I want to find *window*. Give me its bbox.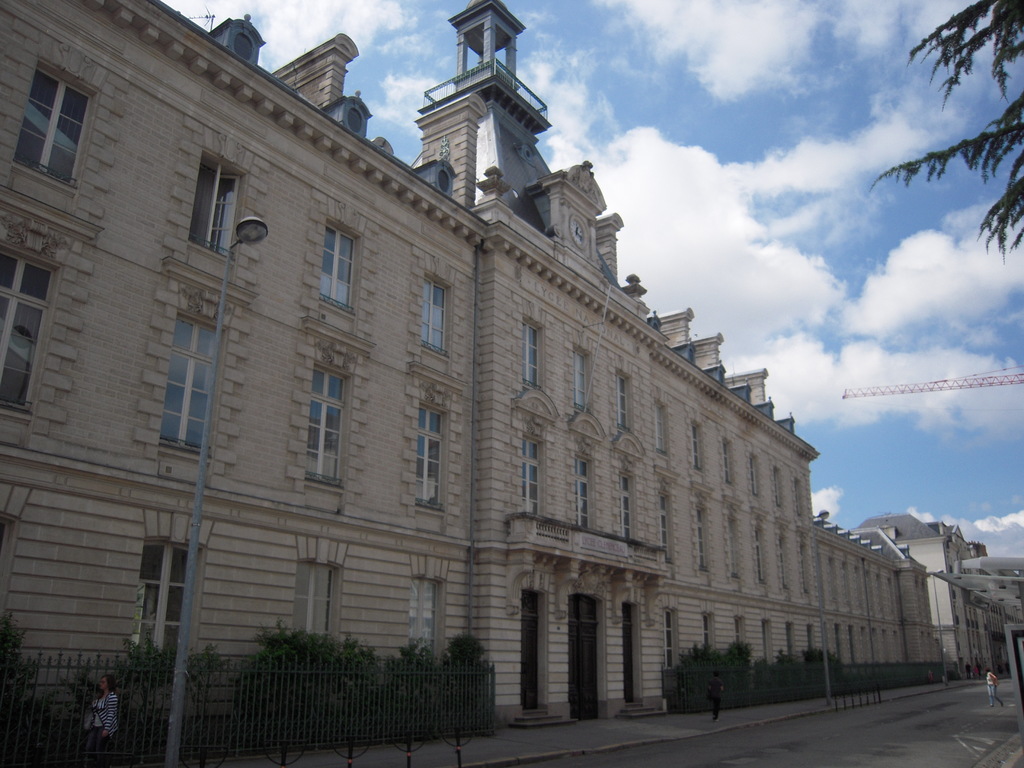
[409, 575, 444, 658].
